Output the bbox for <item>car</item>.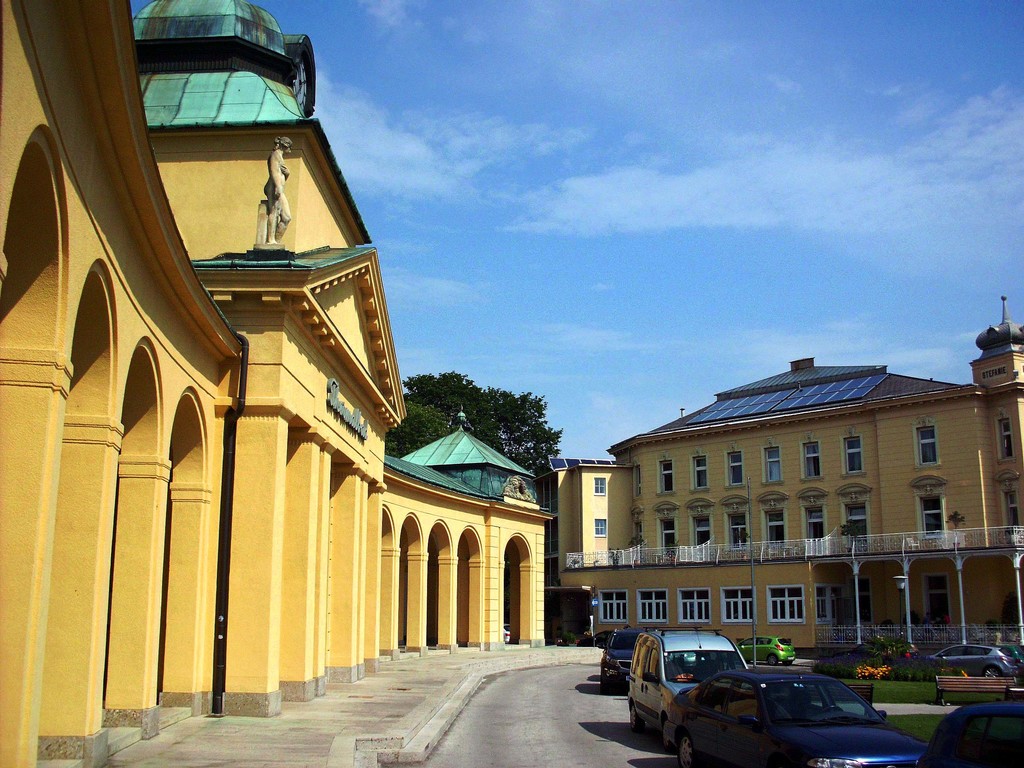
(left=929, top=648, right=1016, bottom=684).
